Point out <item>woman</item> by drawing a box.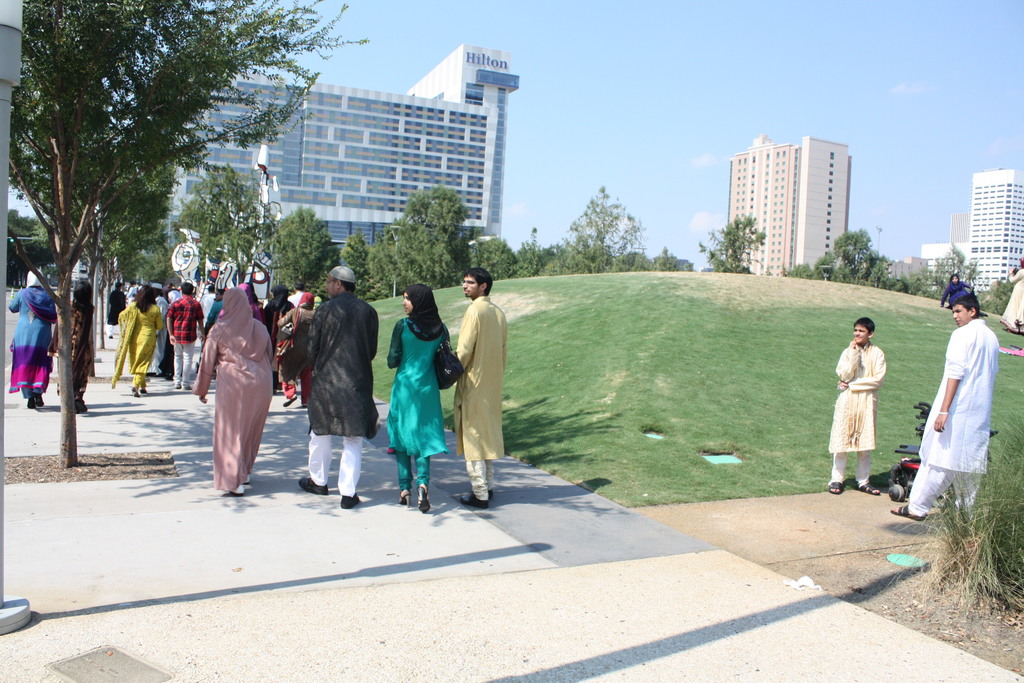
387,283,452,514.
